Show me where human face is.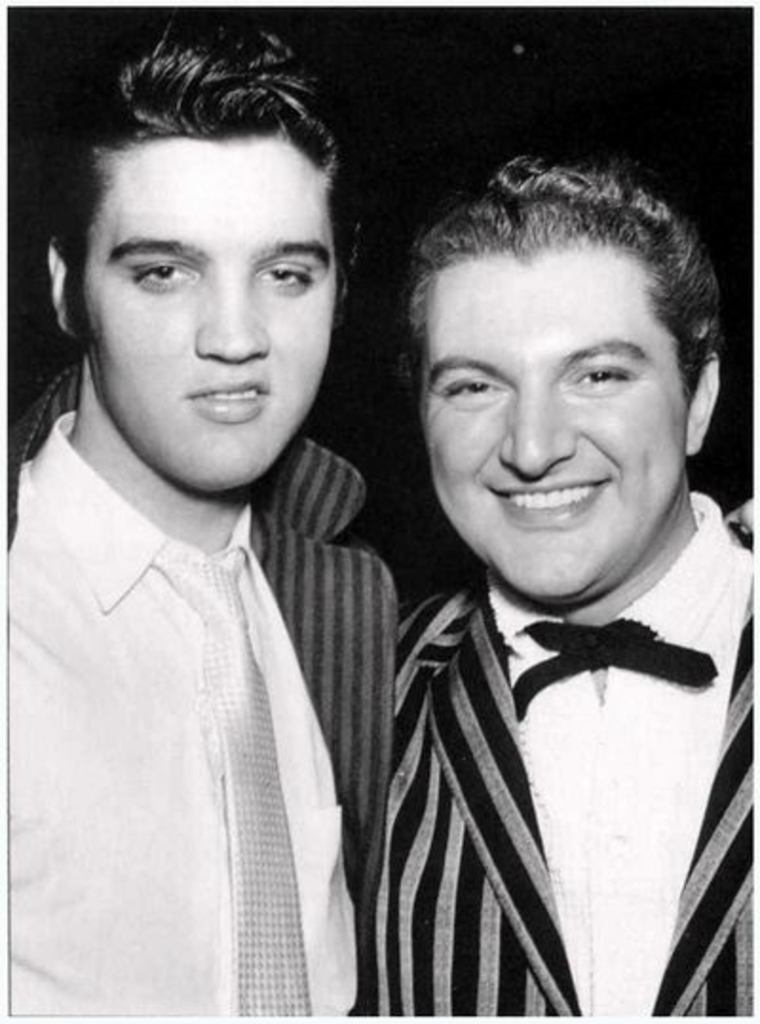
human face is at <box>420,249,682,598</box>.
